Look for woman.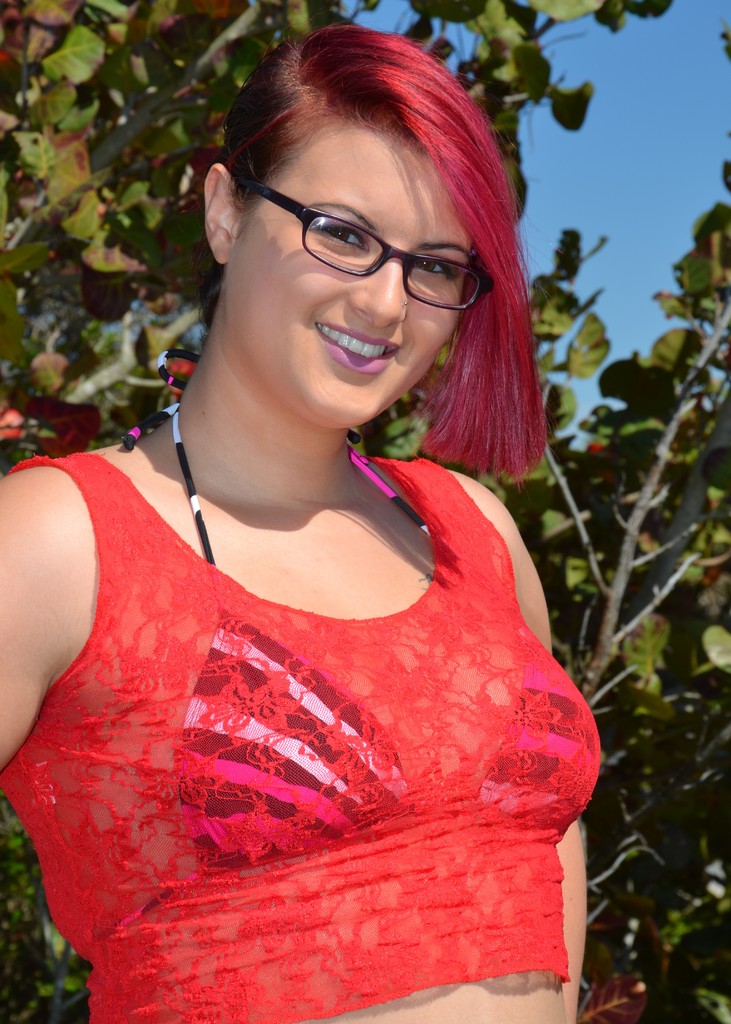
Found: rect(1, 49, 644, 1016).
